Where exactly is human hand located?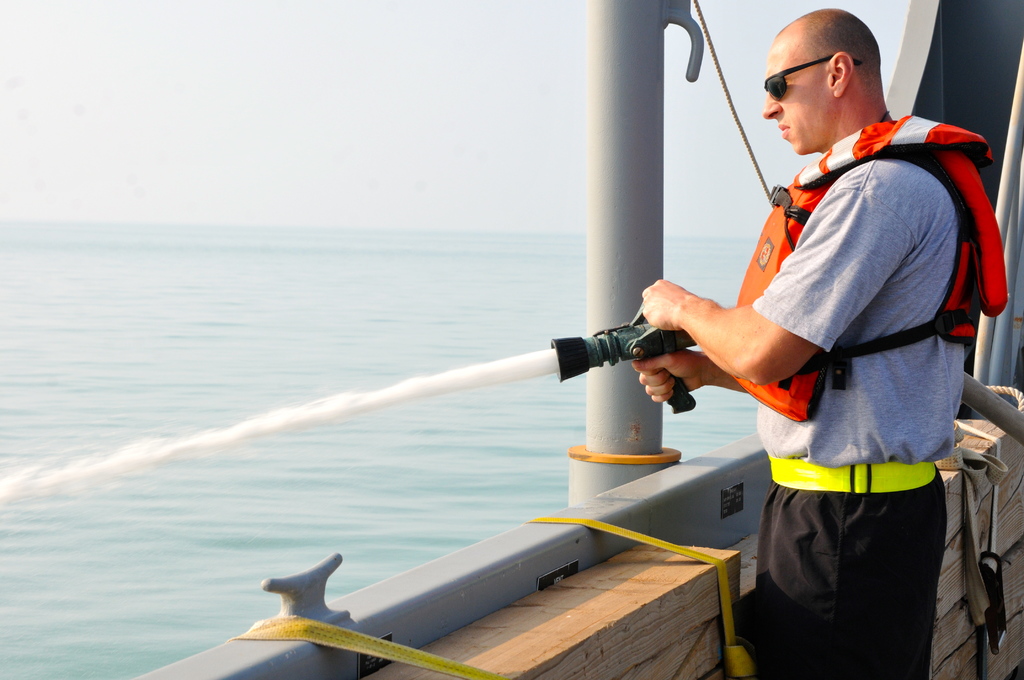
Its bounding box is select_region(639, 275, 692, 333).
